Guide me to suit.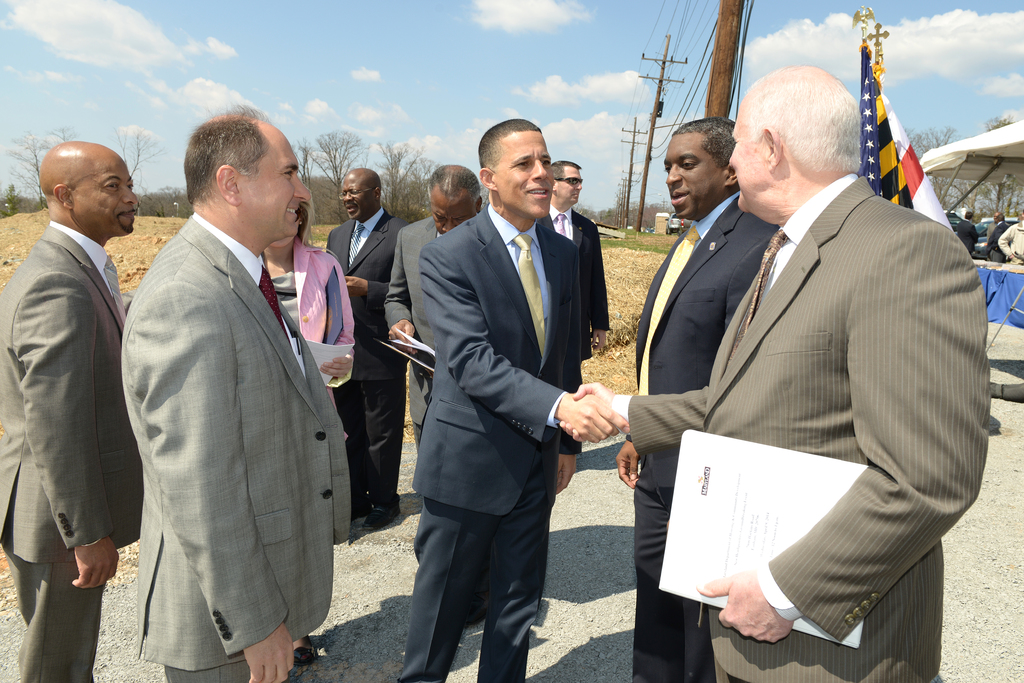
Guidance: box(381, 217, 484, 593).
